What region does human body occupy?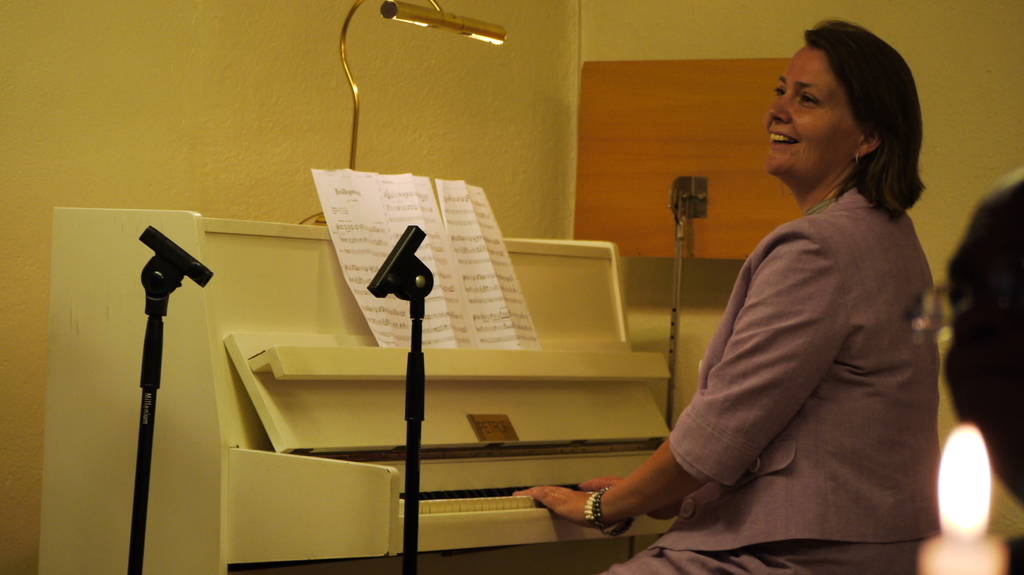
{"left": 627, "top": 74, "right": 968, "bottom": 574}.
